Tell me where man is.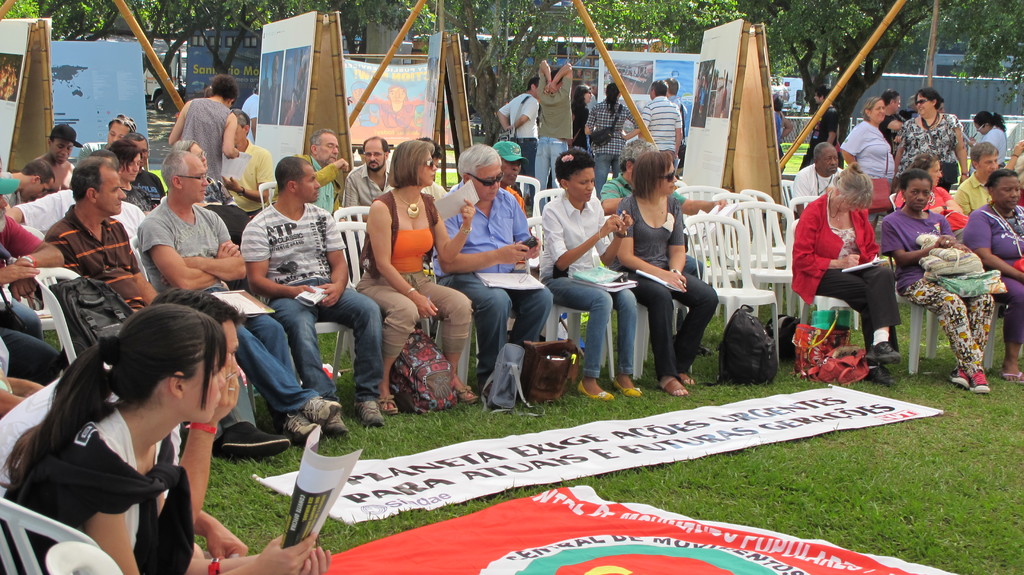
man is at left=638, top=79, right=685, bottom=174.
